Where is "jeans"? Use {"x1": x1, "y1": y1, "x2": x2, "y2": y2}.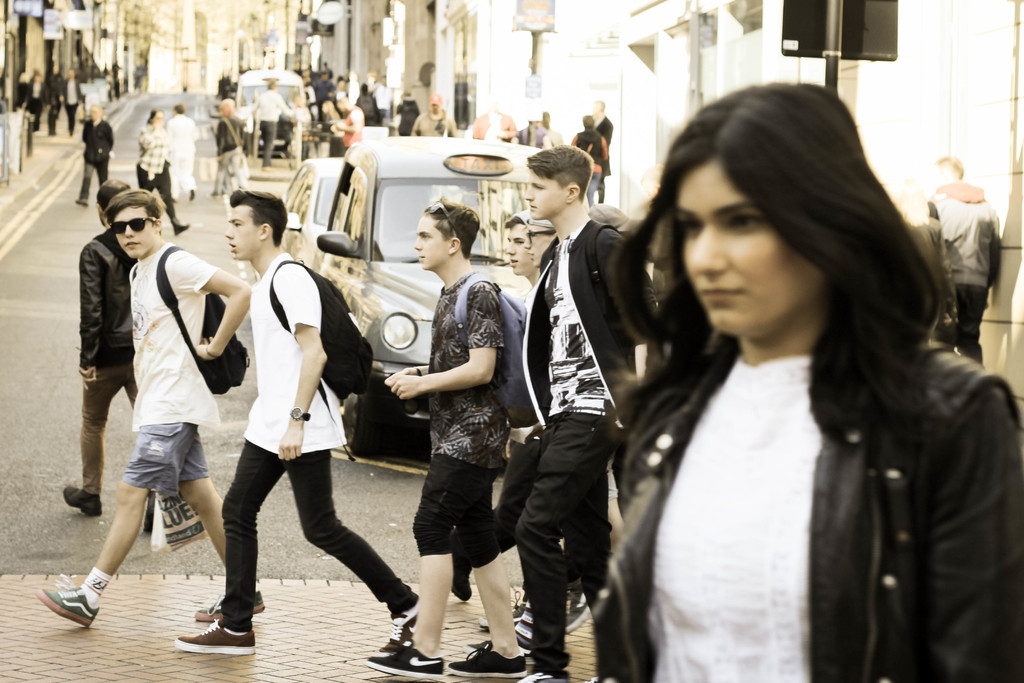
{"x1": 959, "y1": 286, "x2": 986, "y2": 360}.
